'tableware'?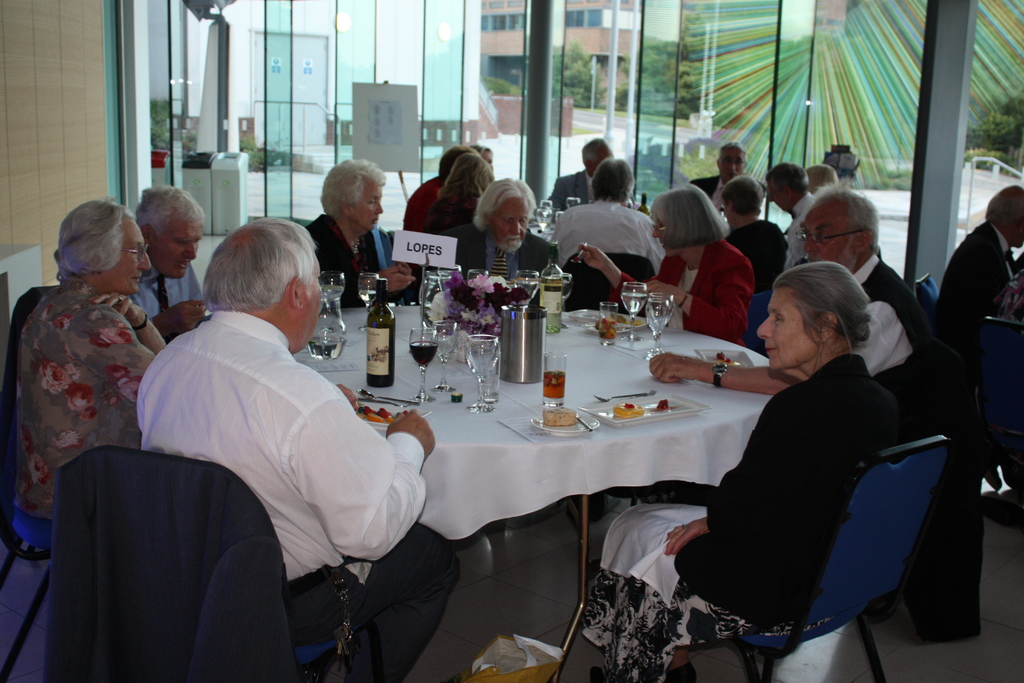
BBox(694, 351, 755, 368)
